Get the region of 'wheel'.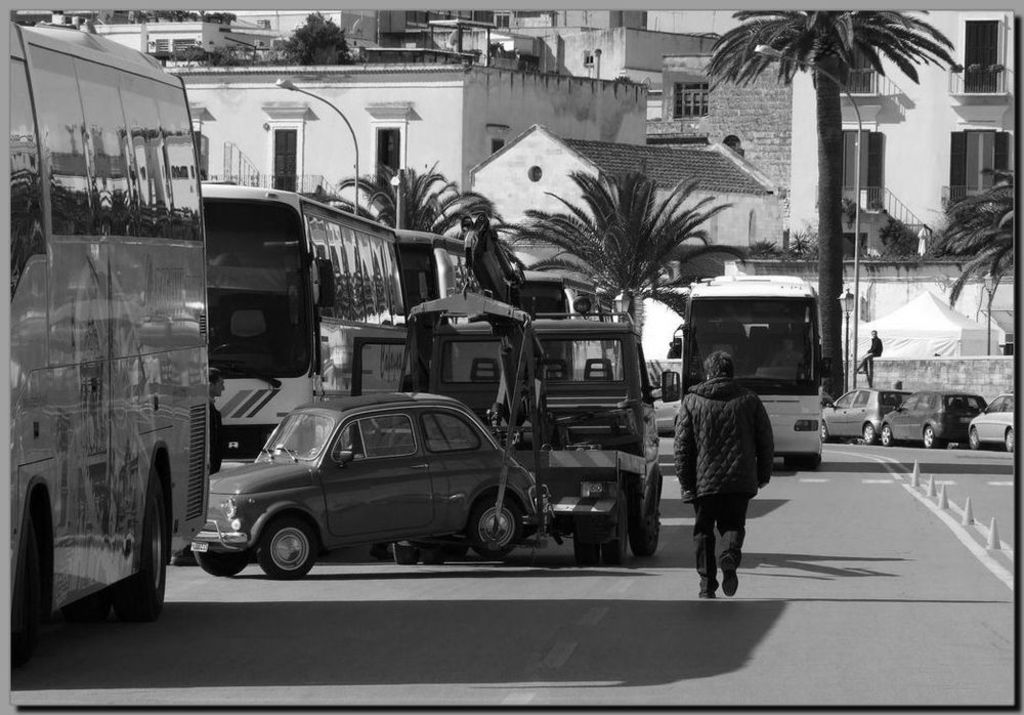
[x1=239, y1=527, x2=311, y2=577].
